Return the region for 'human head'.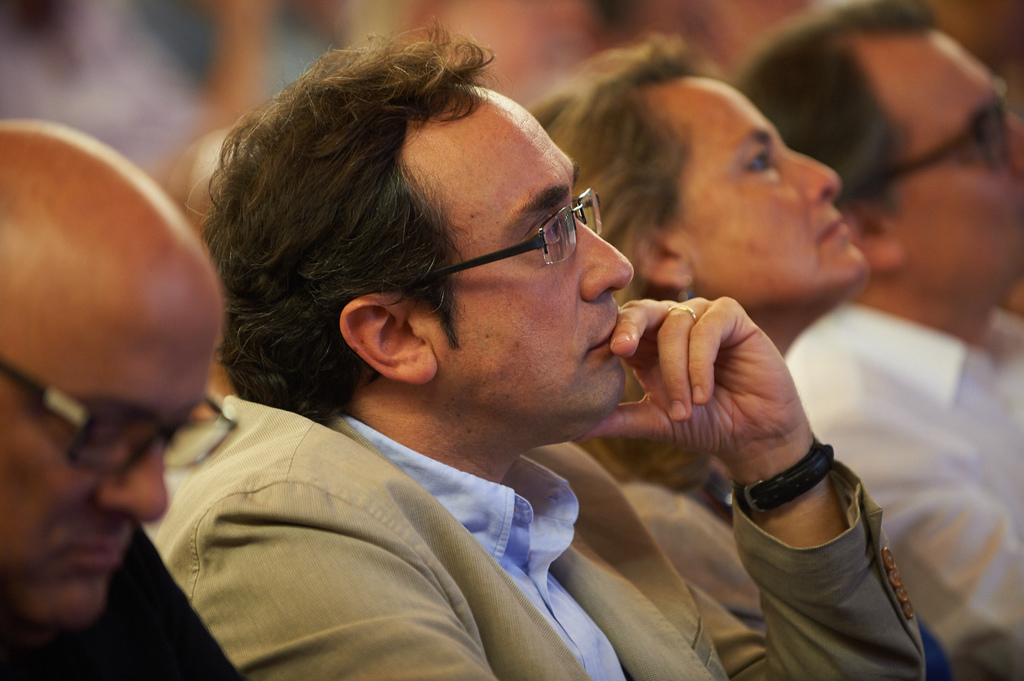
select_region(0, 110, 241, 632).
